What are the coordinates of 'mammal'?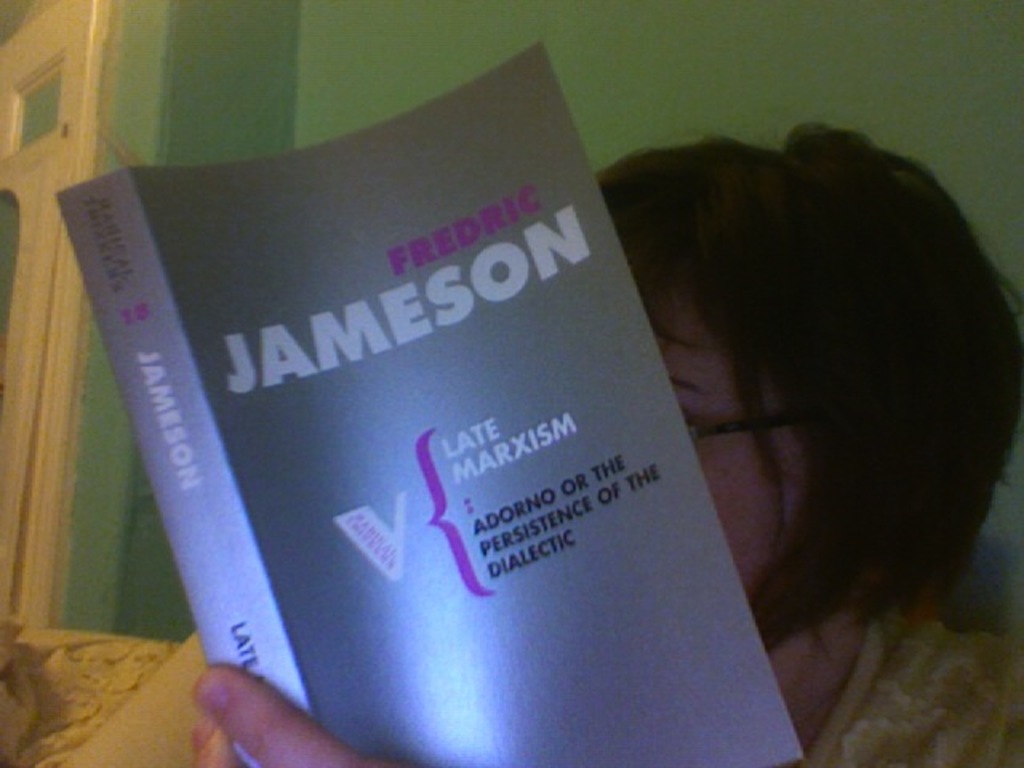
(left=0, top=114, right=1022, bottom=766).
